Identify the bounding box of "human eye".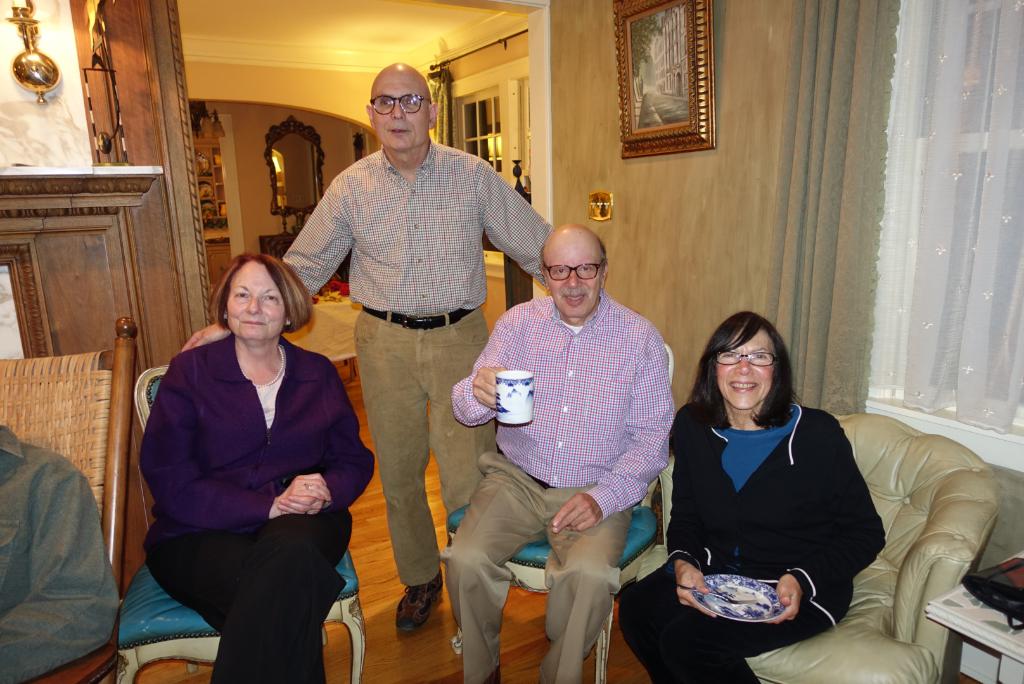
locate(550, 266, 568, 279).
